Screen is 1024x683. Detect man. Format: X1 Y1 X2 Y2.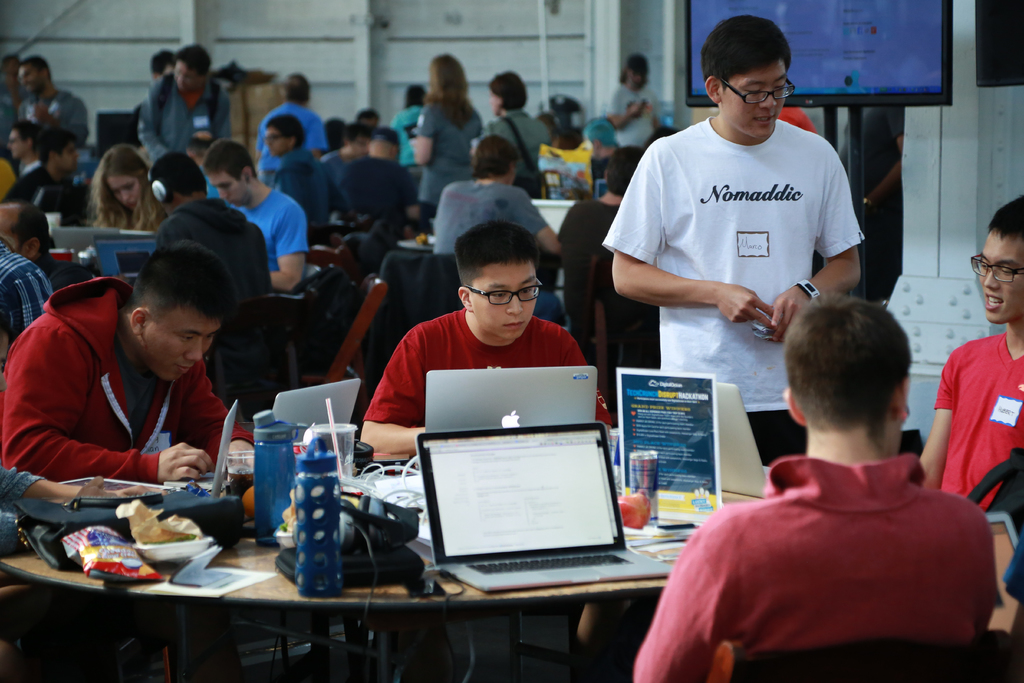
203 142 310 293.
